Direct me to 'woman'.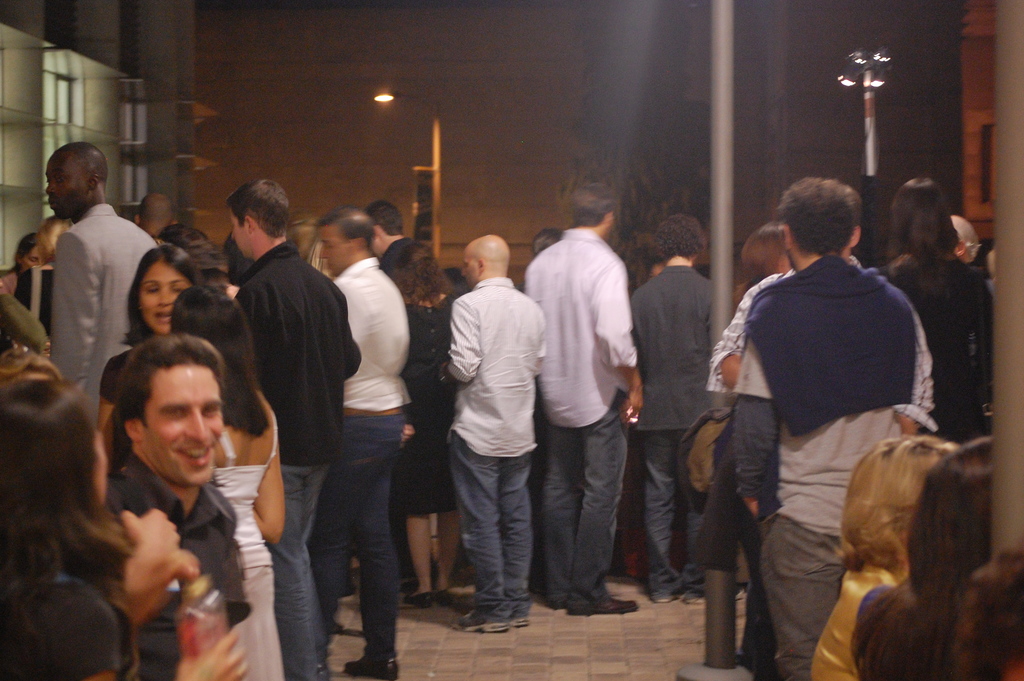
Direction: [x1=388, y1=233, x2=474, y2=598].
